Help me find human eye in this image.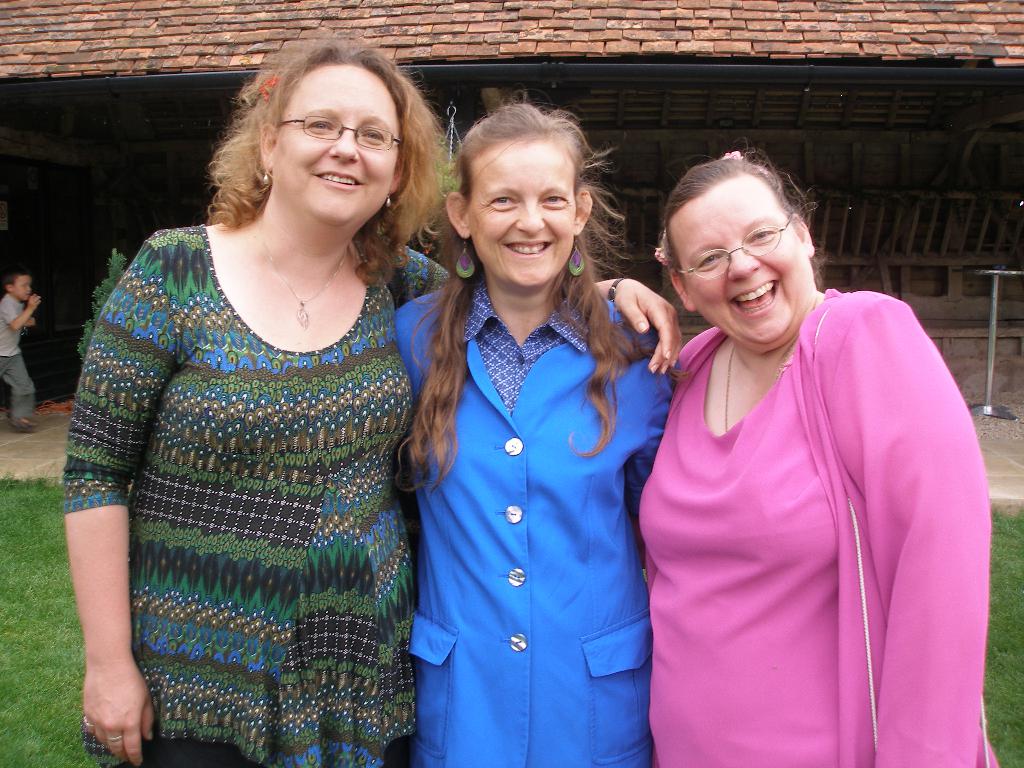
Found it: box=[483, 192, 522, 209].
